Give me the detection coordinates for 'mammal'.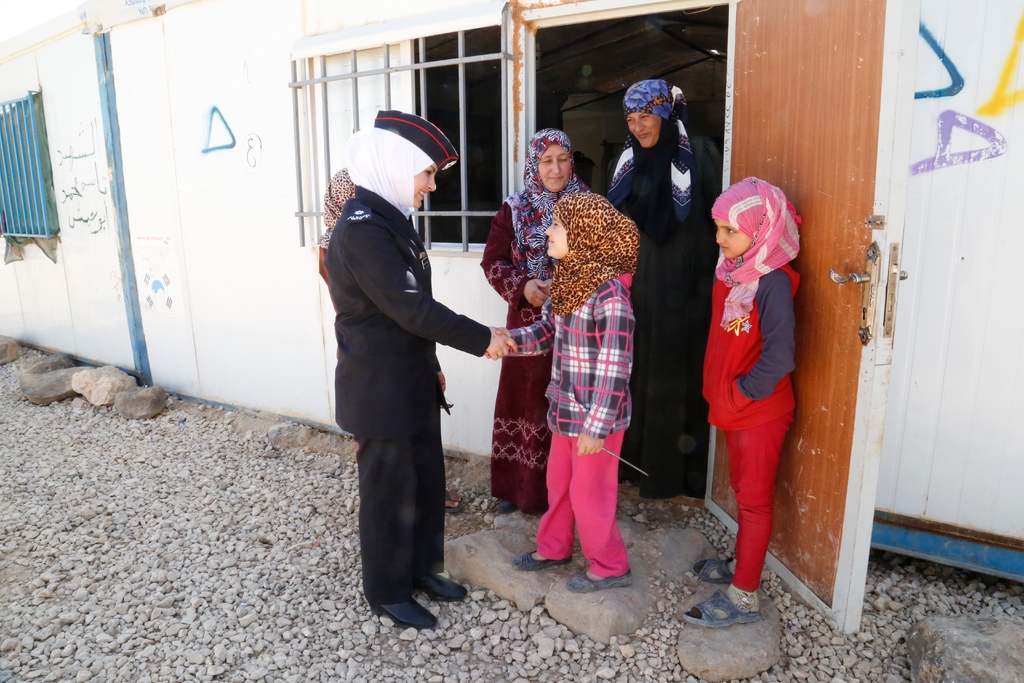
[x1=312, y1=168, x2=467, y2=513].
